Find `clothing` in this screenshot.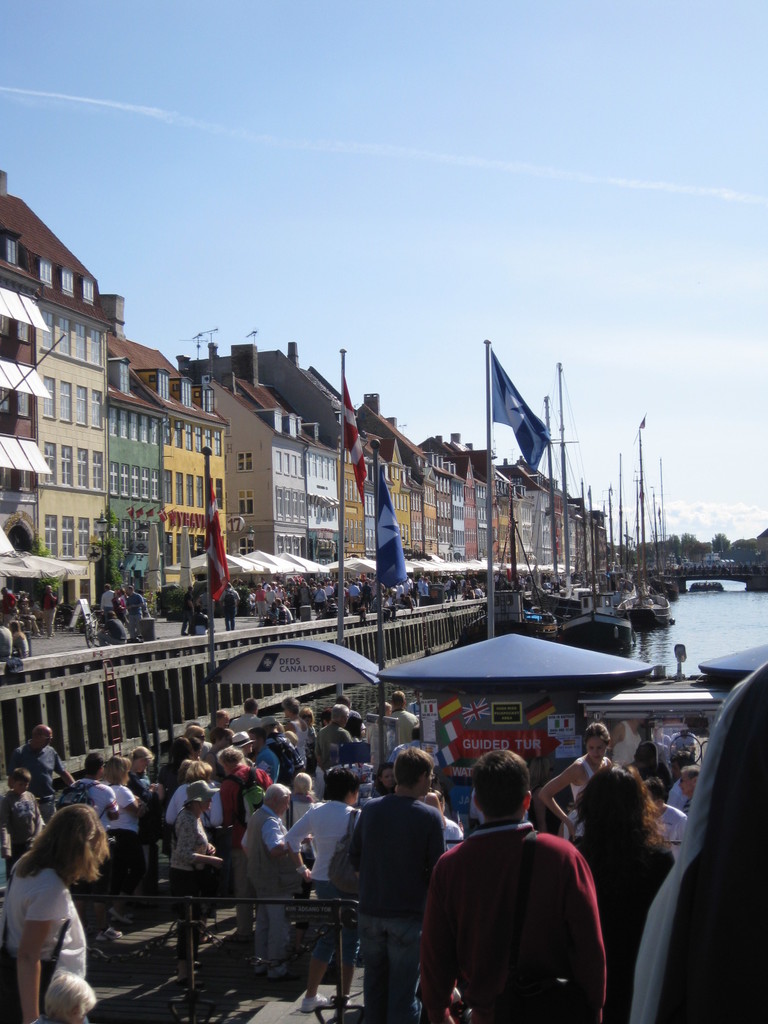
The bounding box for `clothing` is bbox=[665, 780, 686, 813].
